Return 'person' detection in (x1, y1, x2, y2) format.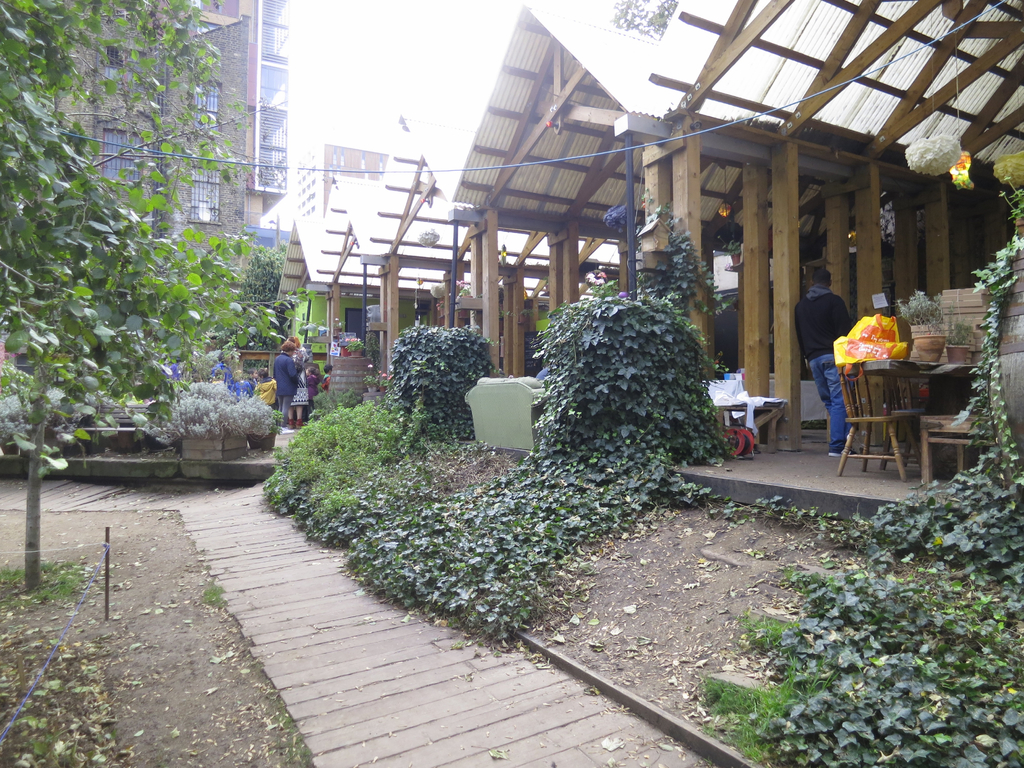
(303, 365, 323, 417).
